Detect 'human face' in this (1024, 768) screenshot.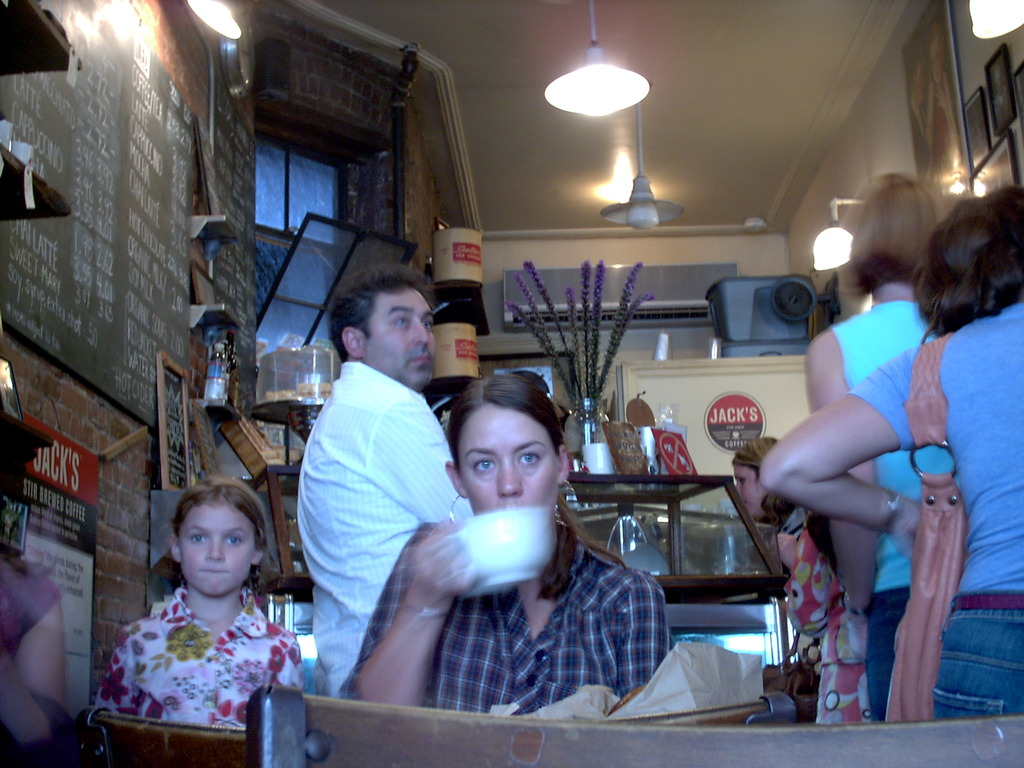
Detection: <box>177,501,255,595</box>.
